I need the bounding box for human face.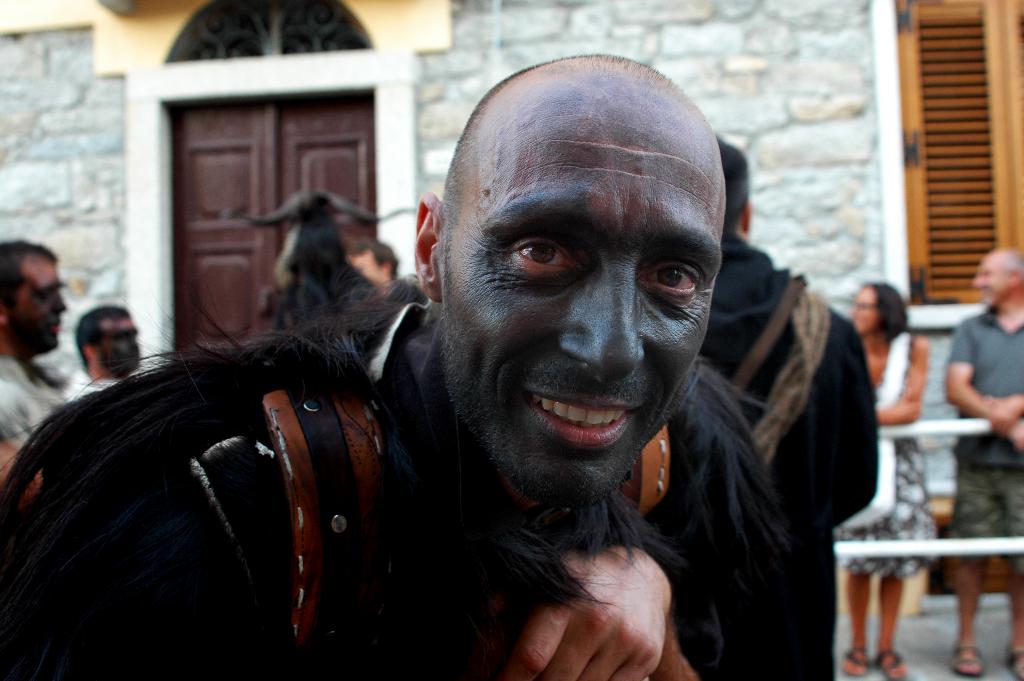
Here it is: 852,290,883,332.
